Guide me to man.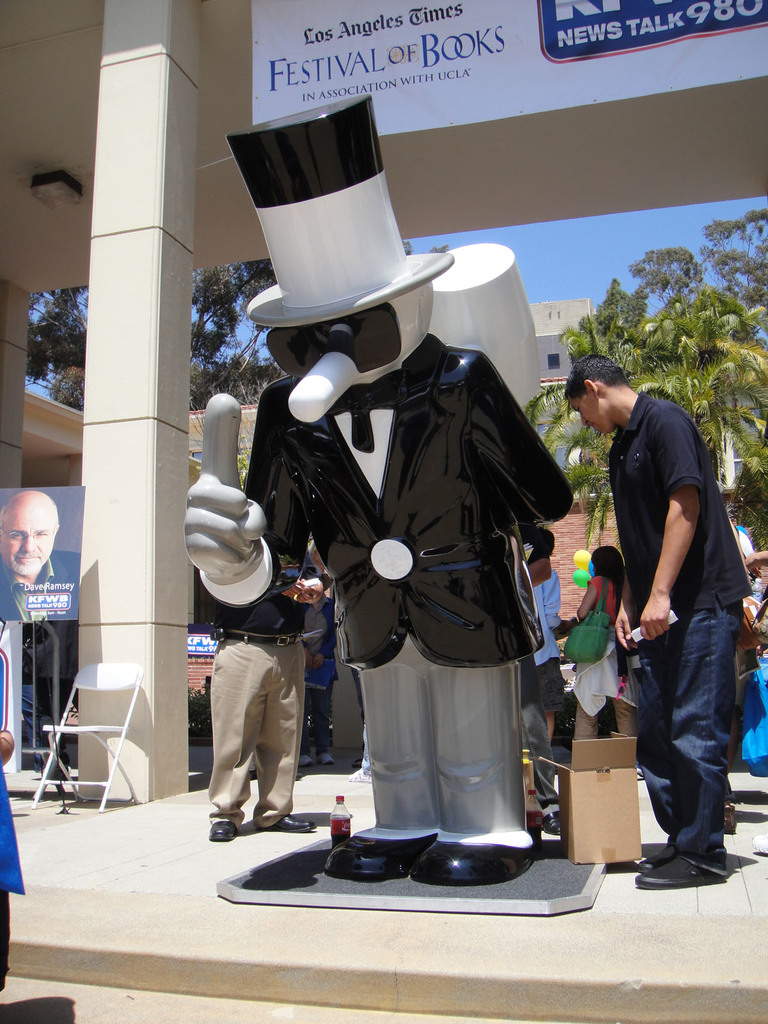
Guidance: detection(574, 287, 748, 905).
